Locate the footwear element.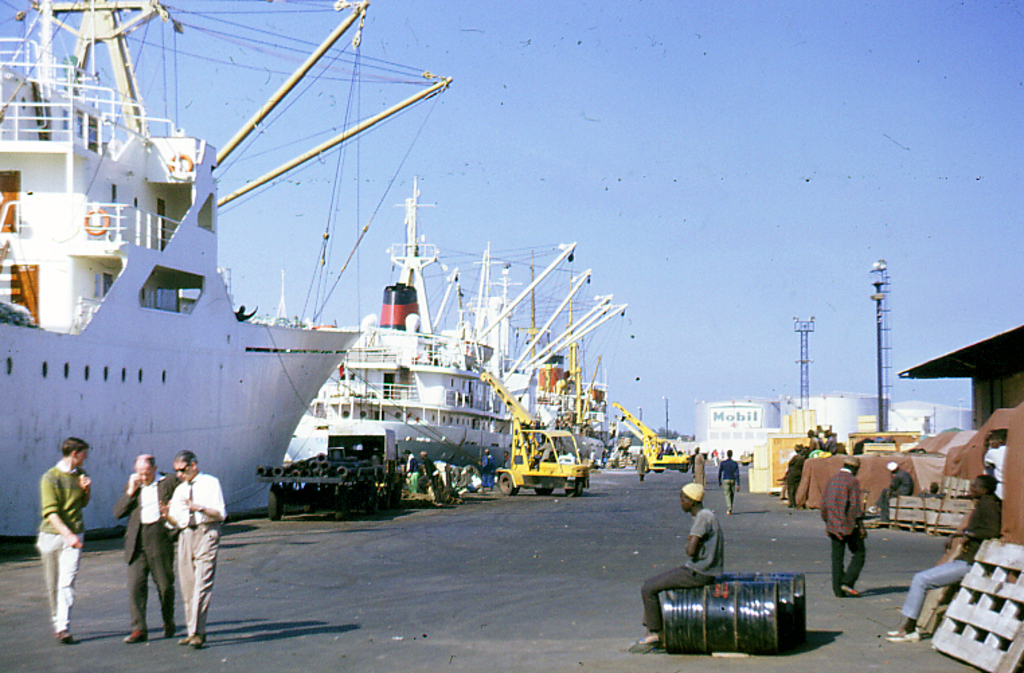
Element bbox: l=840, t=582, r=860, b=596.
